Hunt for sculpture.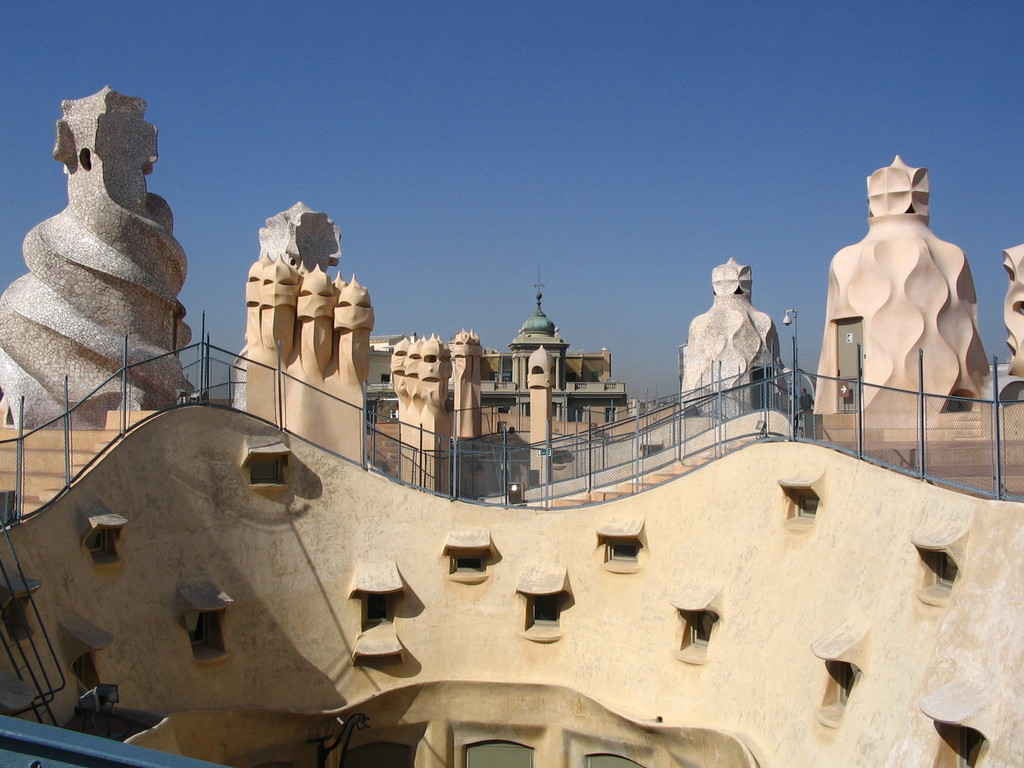
Hunted down at 441, 327, 483, 445.
